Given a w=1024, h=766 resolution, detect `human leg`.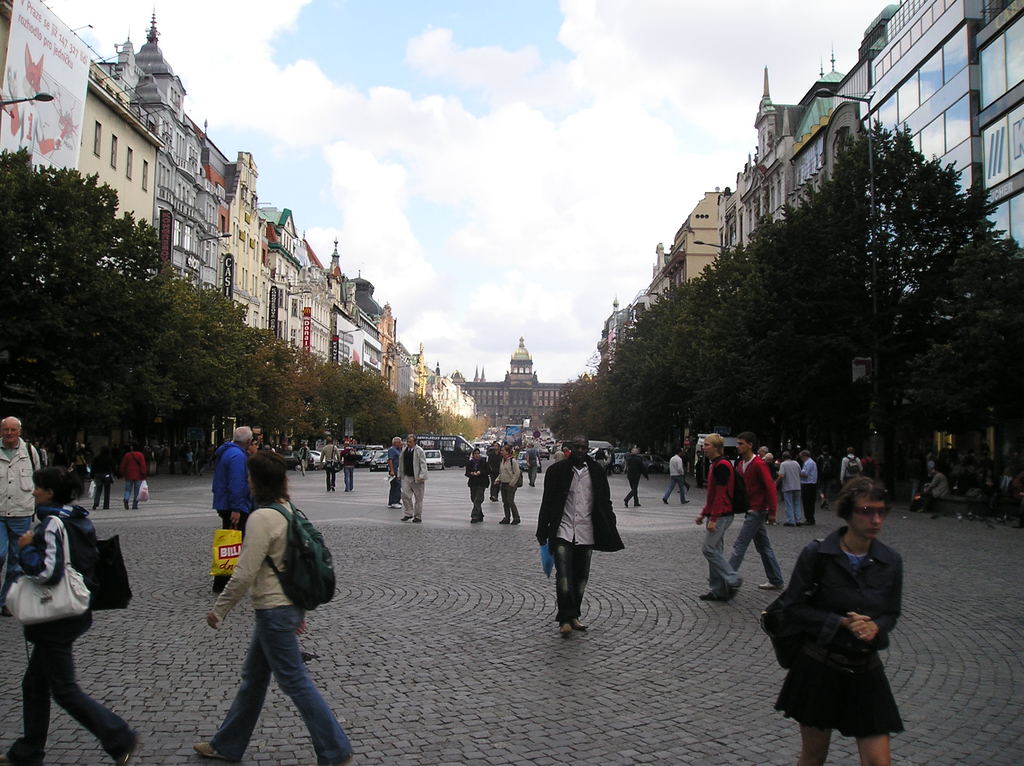
(x1=326, y1=465, x2=337, y2=490).
